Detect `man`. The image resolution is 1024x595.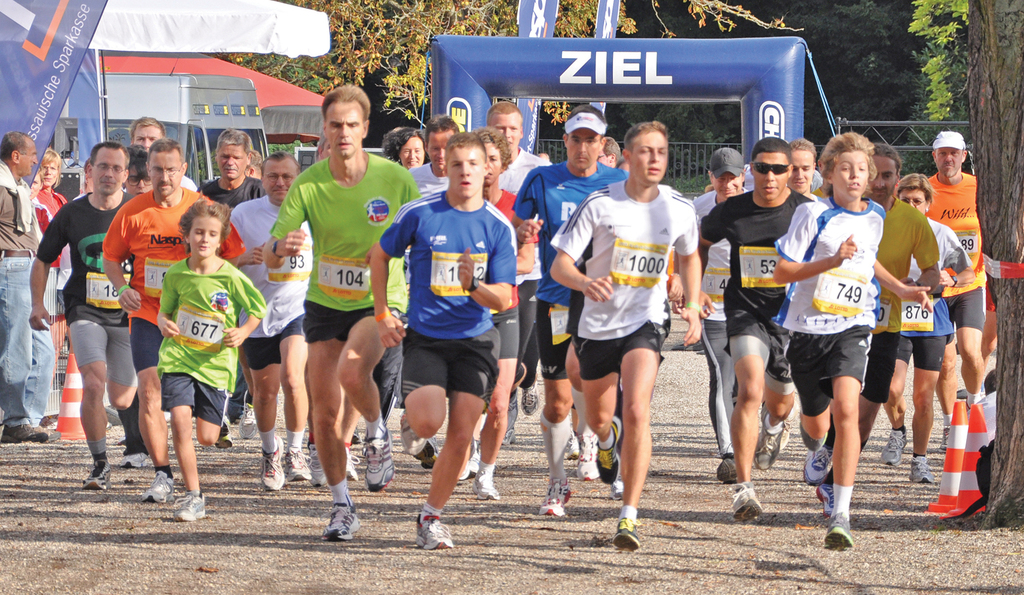
211 149 319 502.
